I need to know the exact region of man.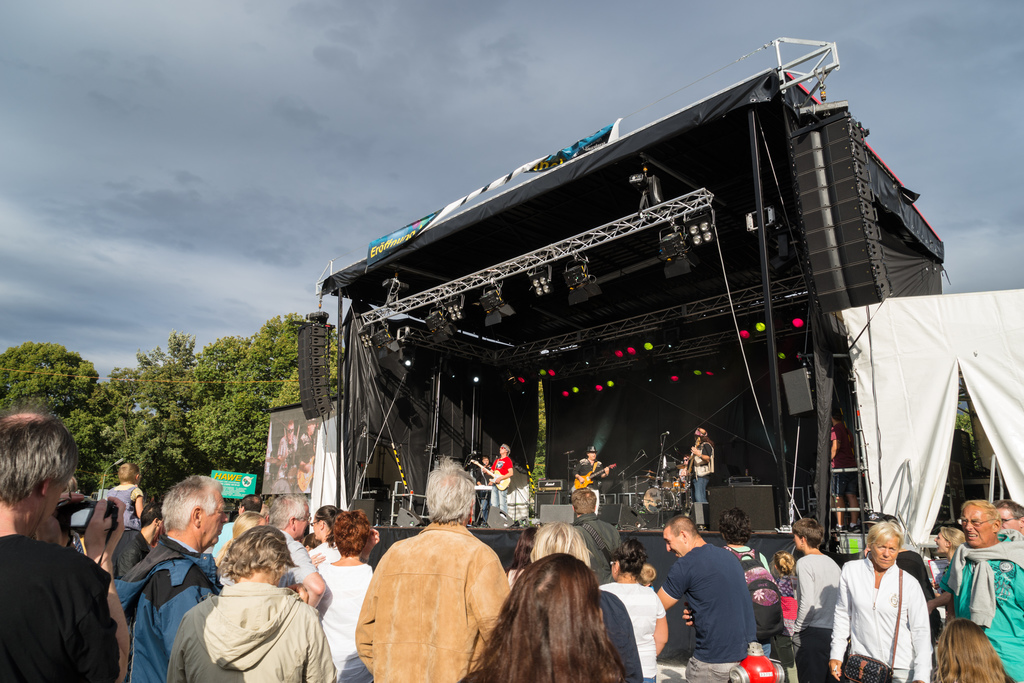
Region: x1=472, y1=454, x2=495, y2=525.
